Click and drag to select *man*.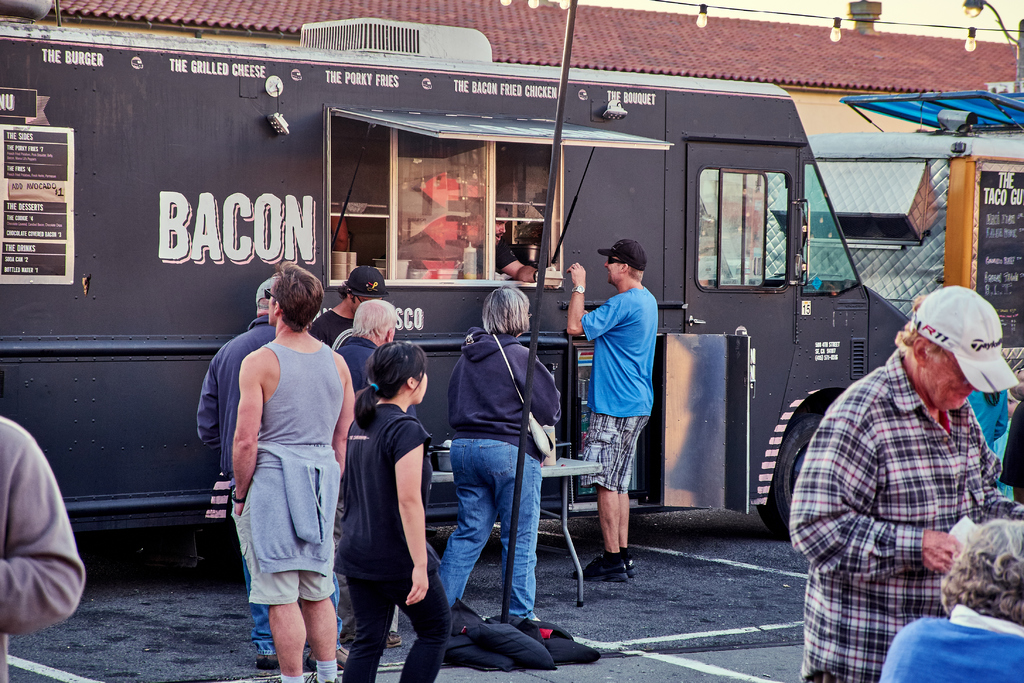
Selection: {"left": 226, "top": 260, "right": 352, "bottom": 682}.
